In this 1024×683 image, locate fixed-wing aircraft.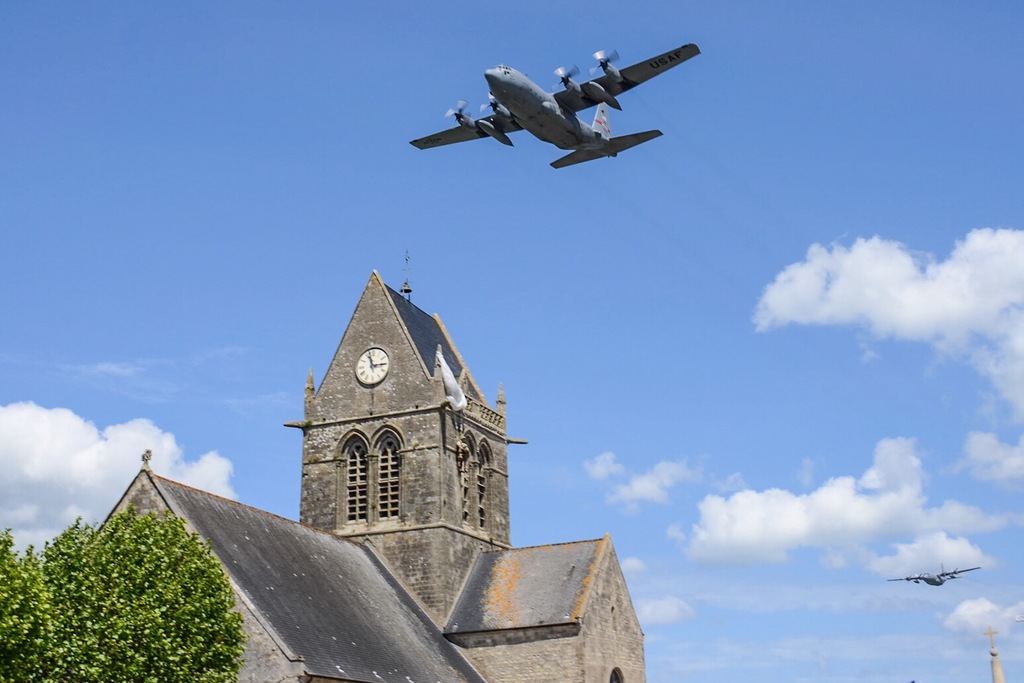
Bounding box: bbox=(399, 32, 707, 177).
